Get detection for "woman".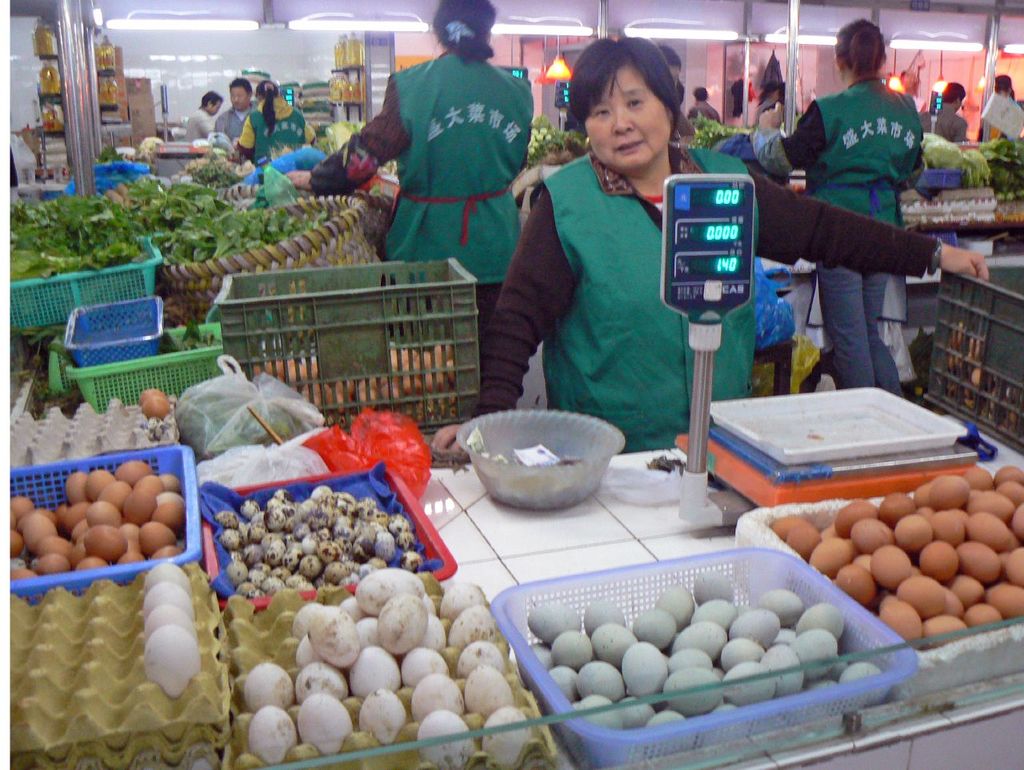
Detection: region(429, 34, 988, 457).
